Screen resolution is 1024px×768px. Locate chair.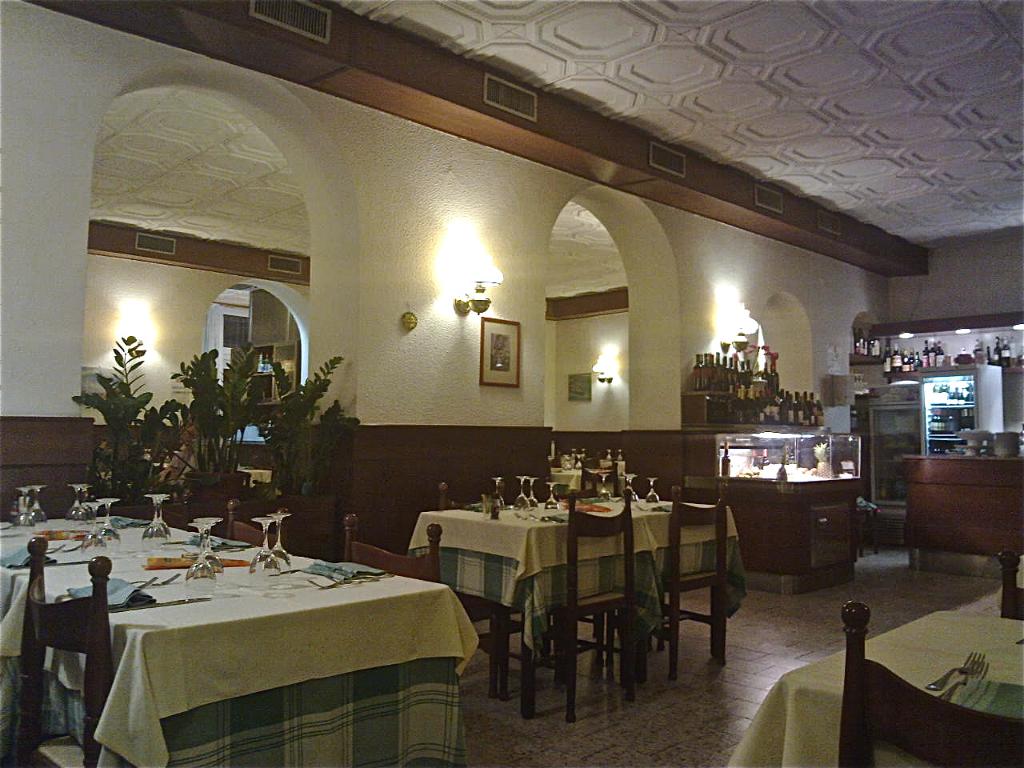
bbox(342, 512, 440, 586).
